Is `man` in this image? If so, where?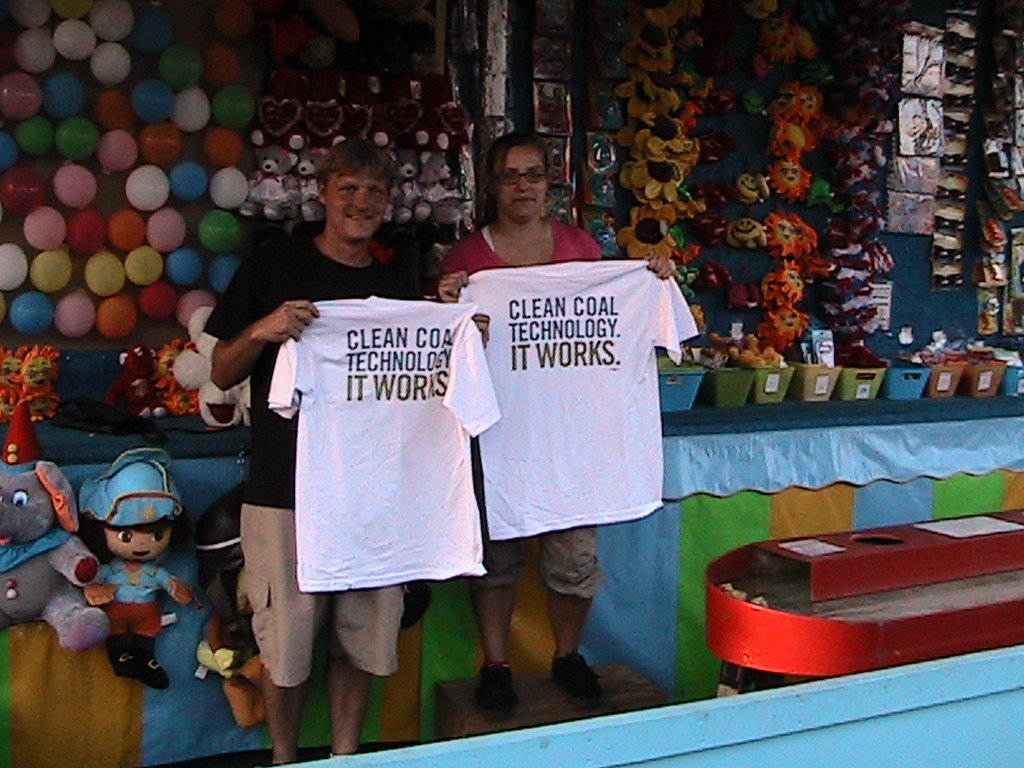
Yes, at {"left": 253, "top": 148, "right": 434, "bottom": 328}.
